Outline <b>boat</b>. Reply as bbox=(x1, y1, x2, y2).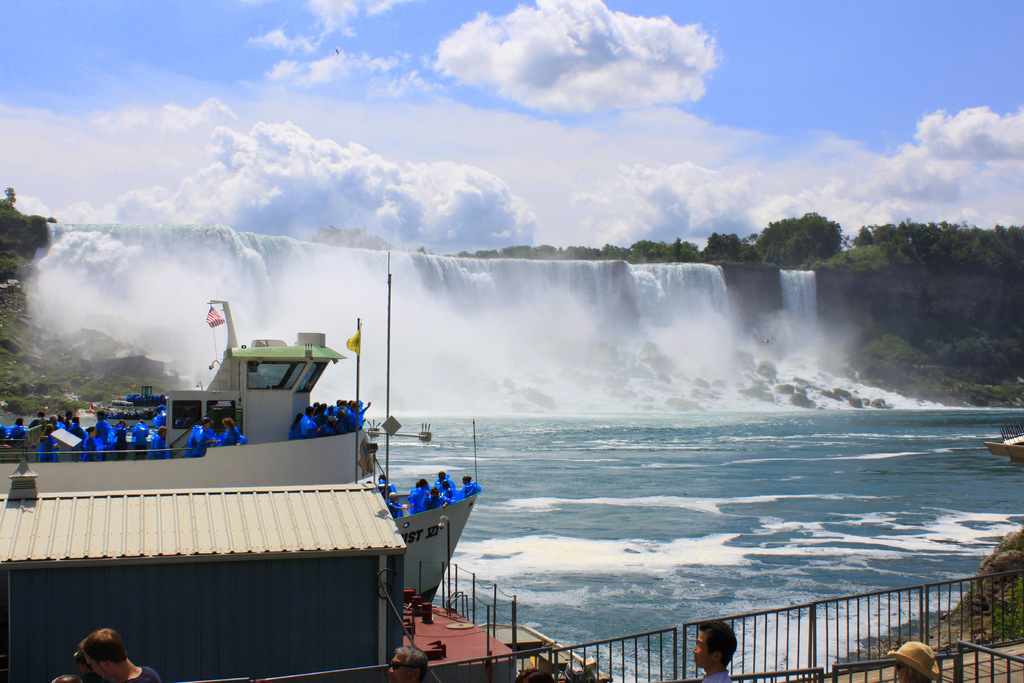
bbox=(0, 245, 477, 604).
